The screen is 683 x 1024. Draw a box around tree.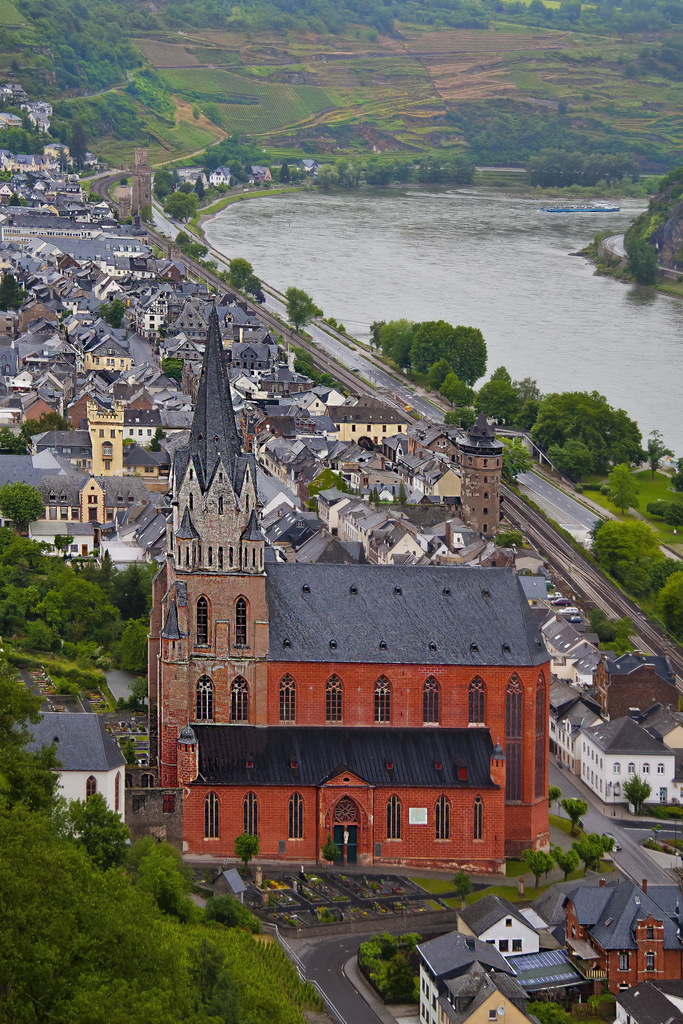
crop(167, 188, 196, 227).
